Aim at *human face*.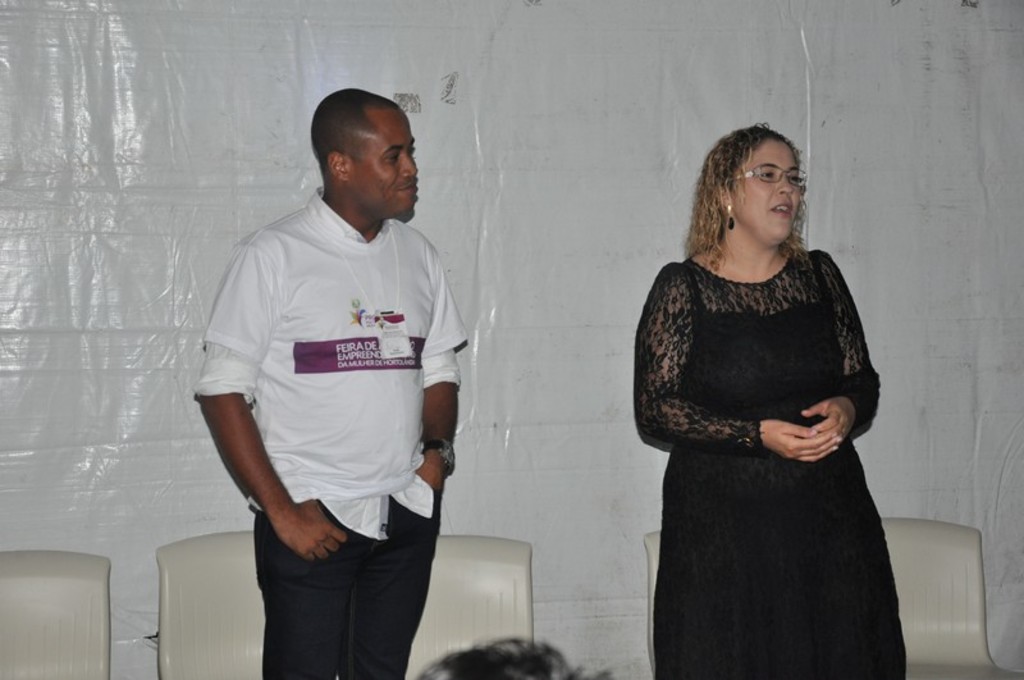
Aimed at detection(730, 138, 797, 241).
